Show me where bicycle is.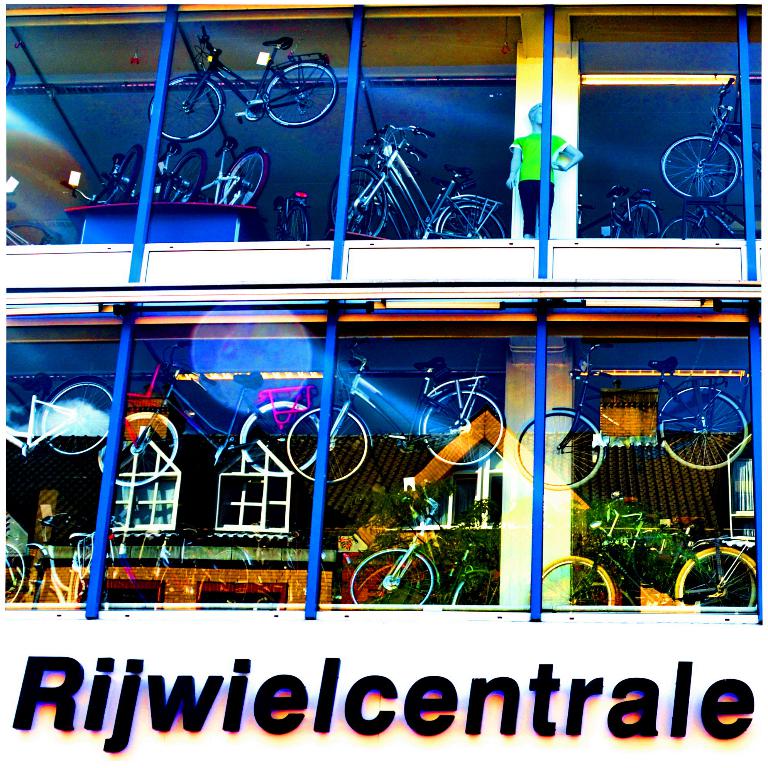
bicycle is at bbox(168, 138, 271, 210).
